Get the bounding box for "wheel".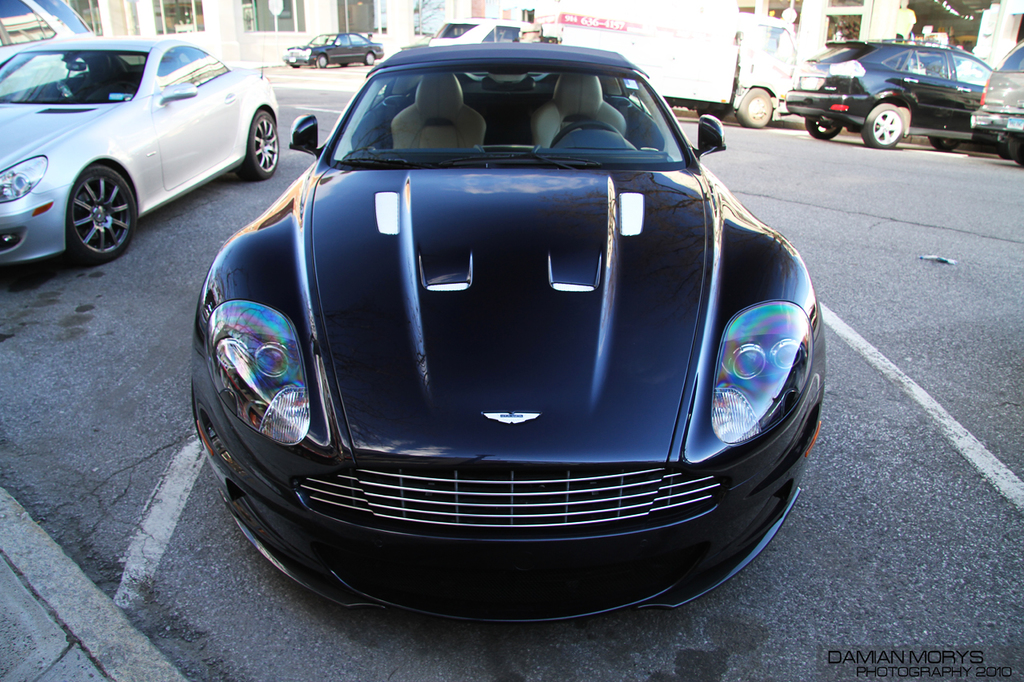
(x1=799, y1=117, x2=846, y2=138).
